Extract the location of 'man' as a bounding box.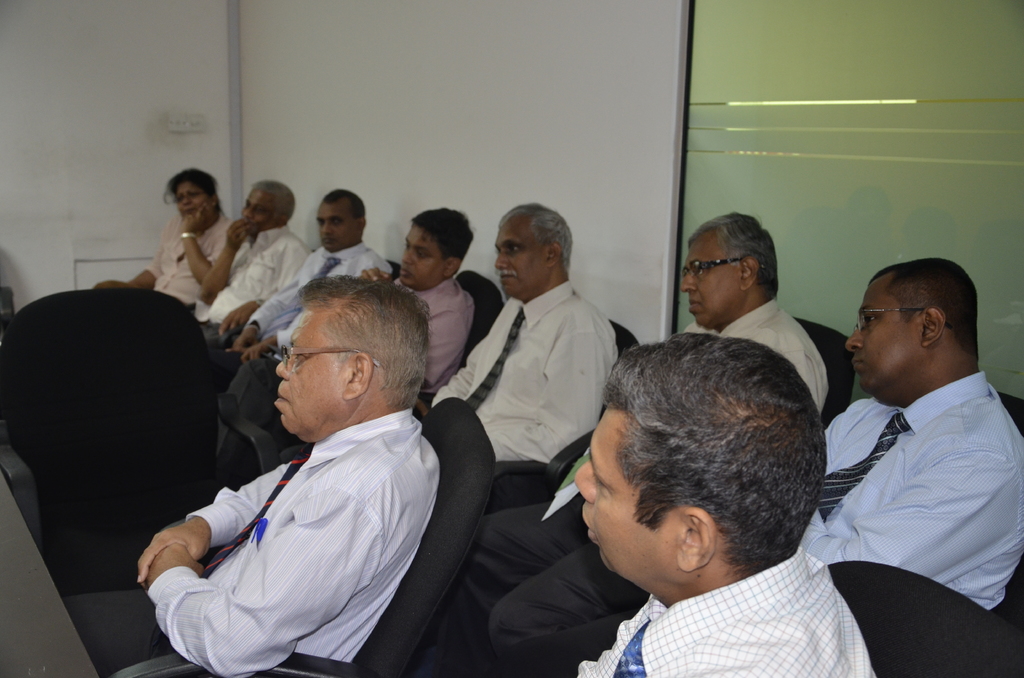
region(438, 211, 833, 647).
